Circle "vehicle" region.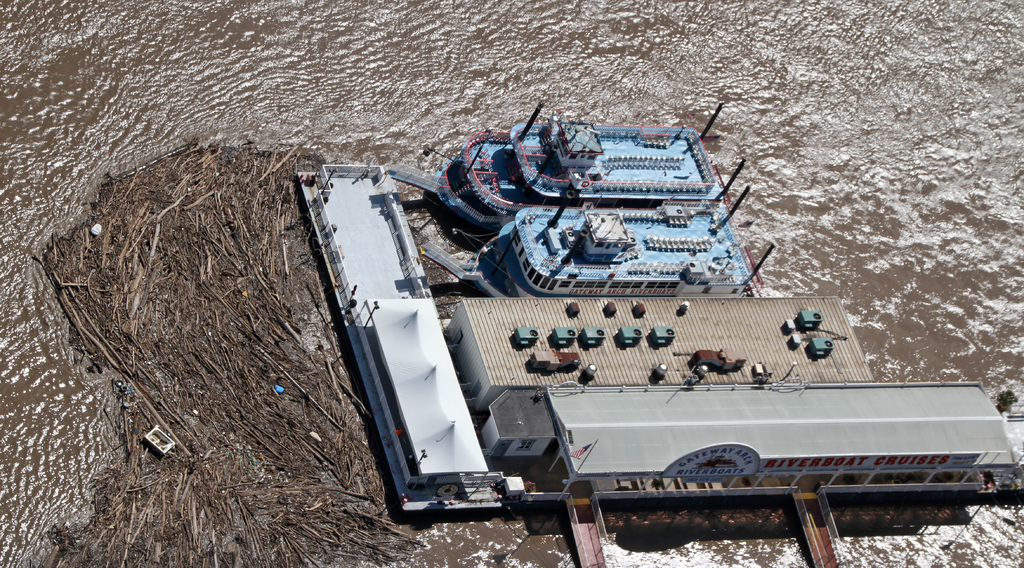
Region: [x1=295, y1=104, x2=1023, y2=567].
